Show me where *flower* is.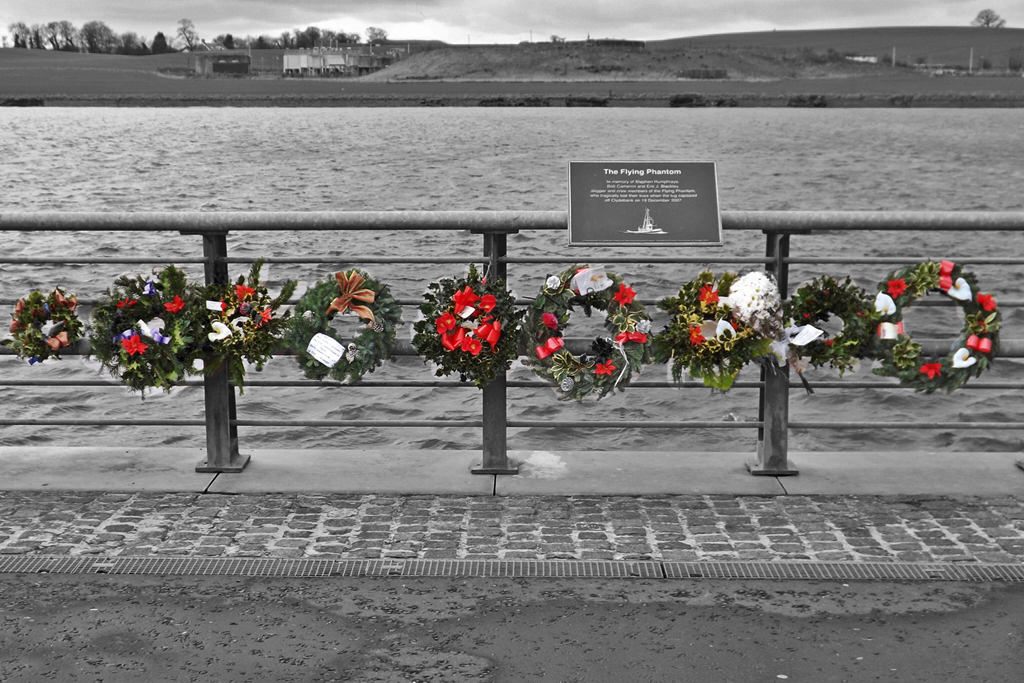
*flower* is at bbox(686, 326, 705, 347).
